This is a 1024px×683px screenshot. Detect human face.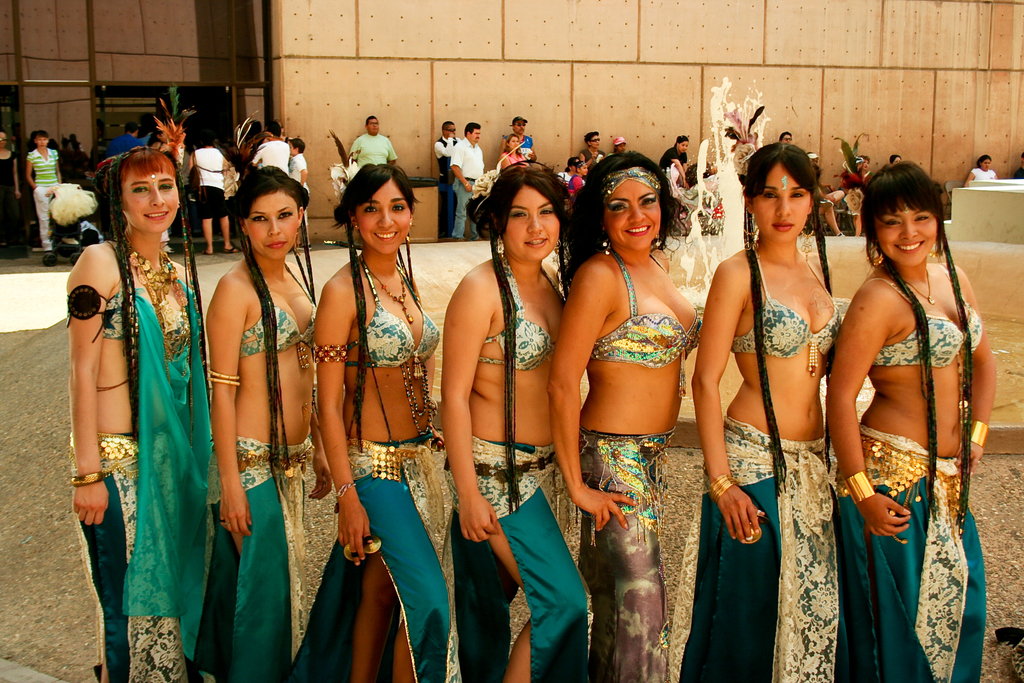
bbox=[286, 143, 294, 156].
